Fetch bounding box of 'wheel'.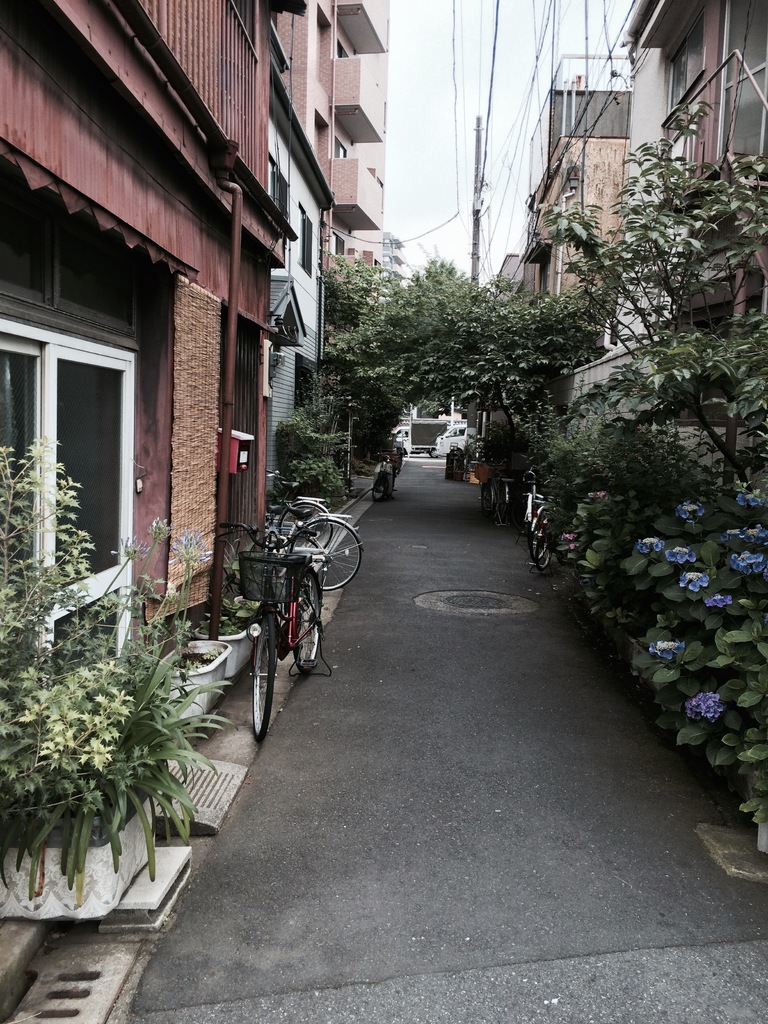
Bbox: 271:511:357:595.
